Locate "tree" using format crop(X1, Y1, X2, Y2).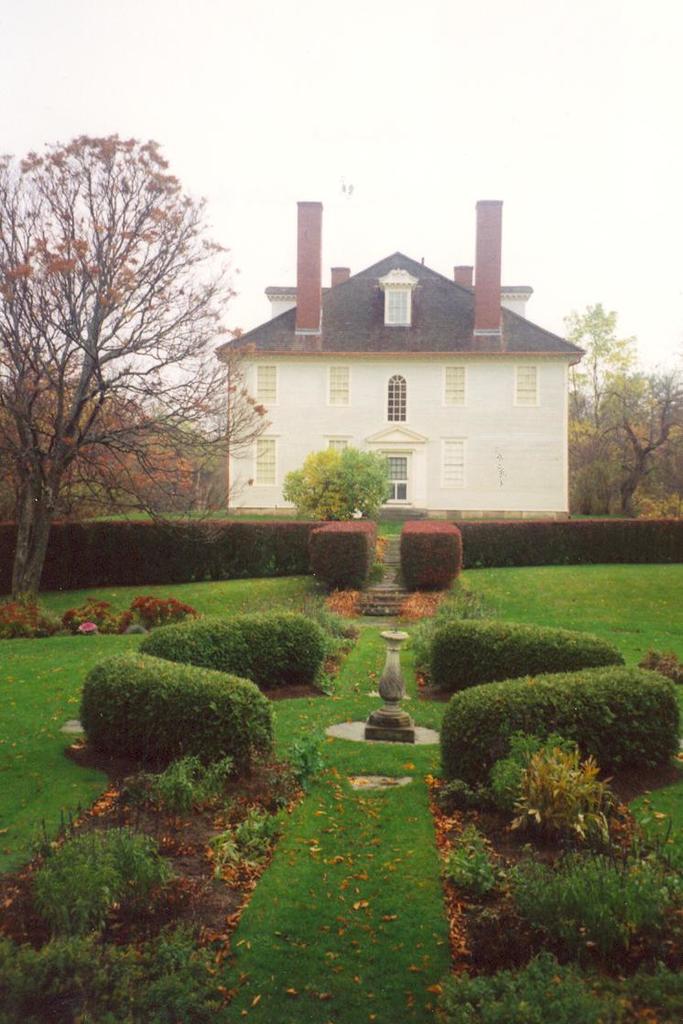
crop(0, 129, 274, 604).
